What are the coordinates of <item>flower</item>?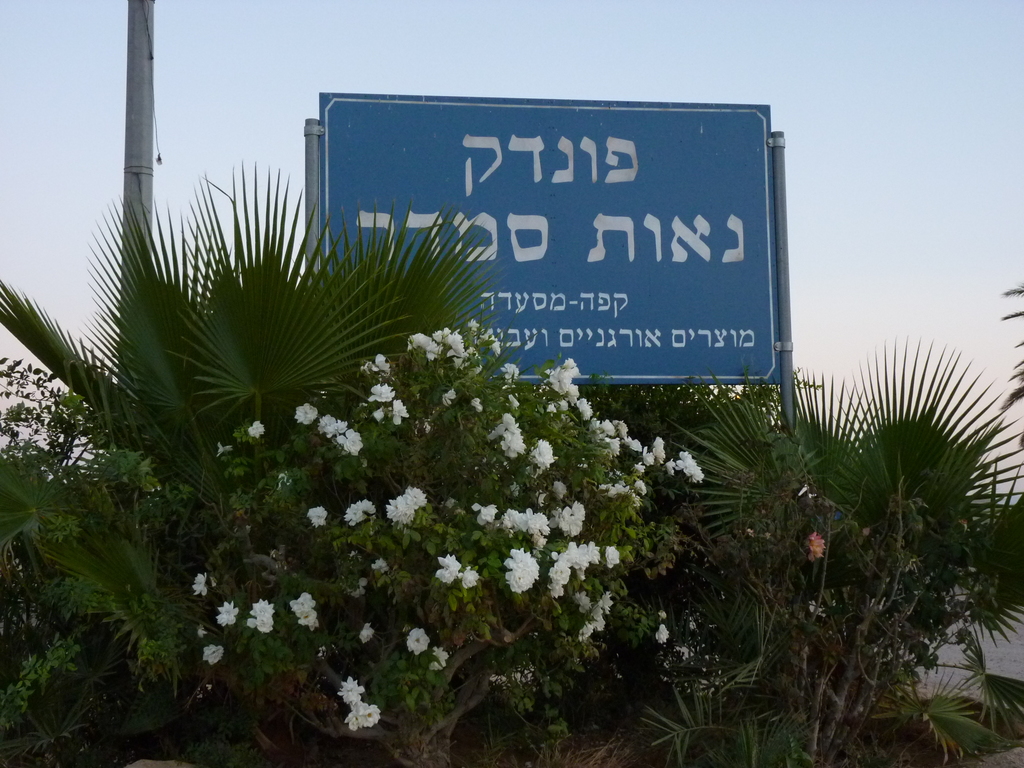
BBox(440, 389, 458, 408).
